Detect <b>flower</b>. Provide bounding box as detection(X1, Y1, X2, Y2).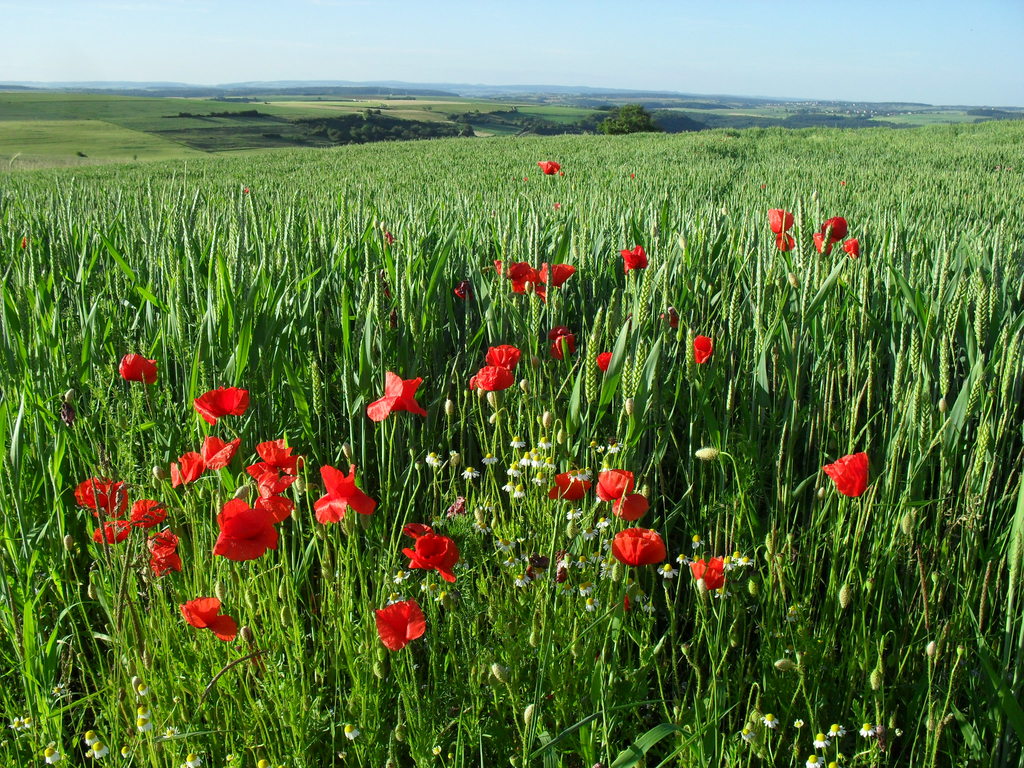
detection(383, 278, 392, 302).
